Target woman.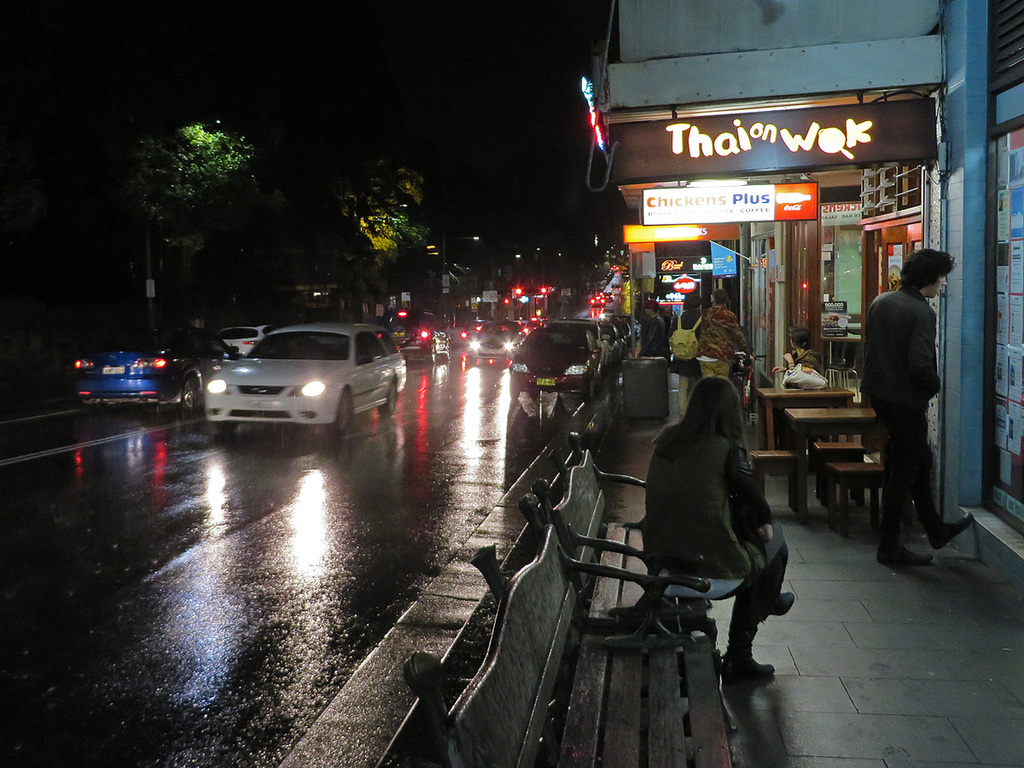
Target region: select_region(637, 374, 794, 685).
